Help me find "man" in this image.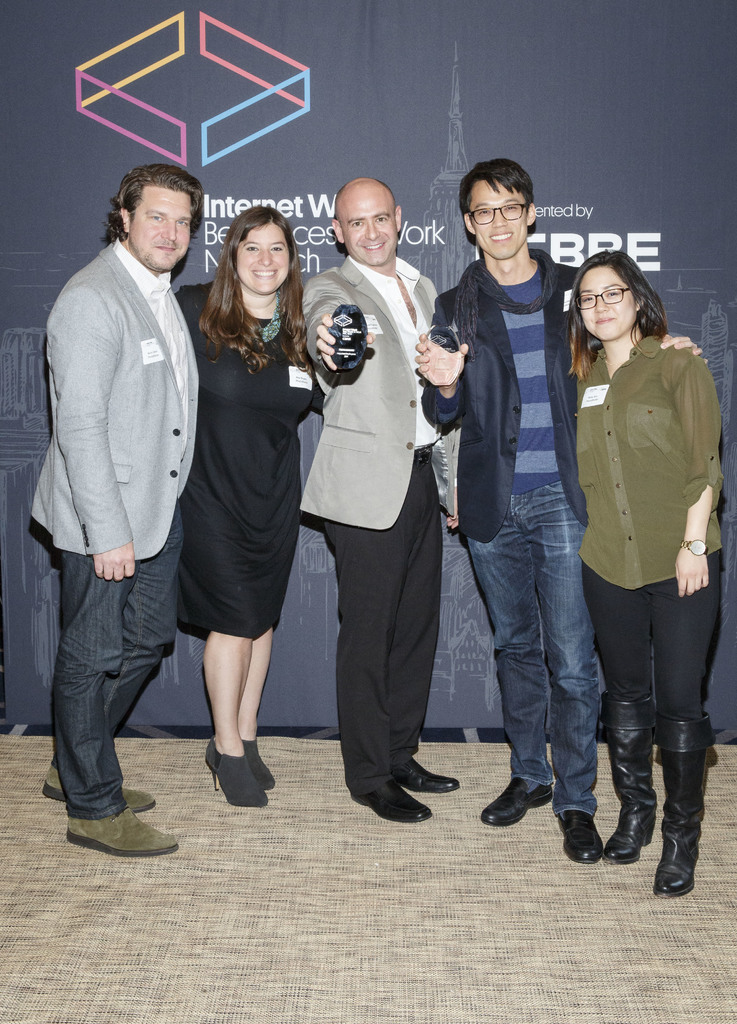
Found it: x1=33, y1=139, x2=213, y2=817.
